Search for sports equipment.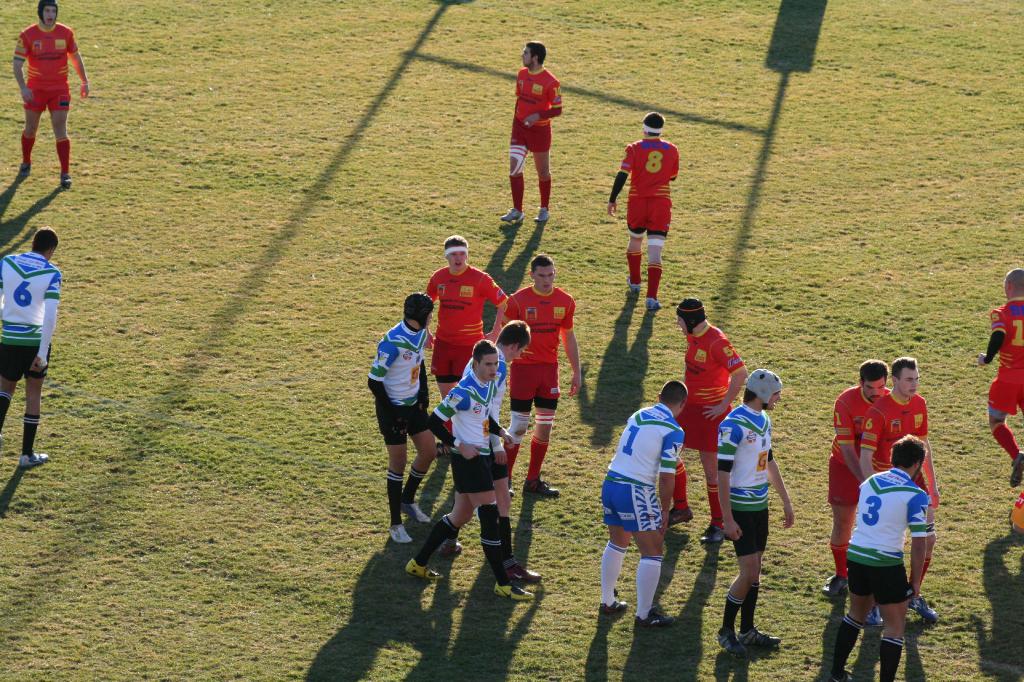
Found at select_region(493, 584, 534, 601).
